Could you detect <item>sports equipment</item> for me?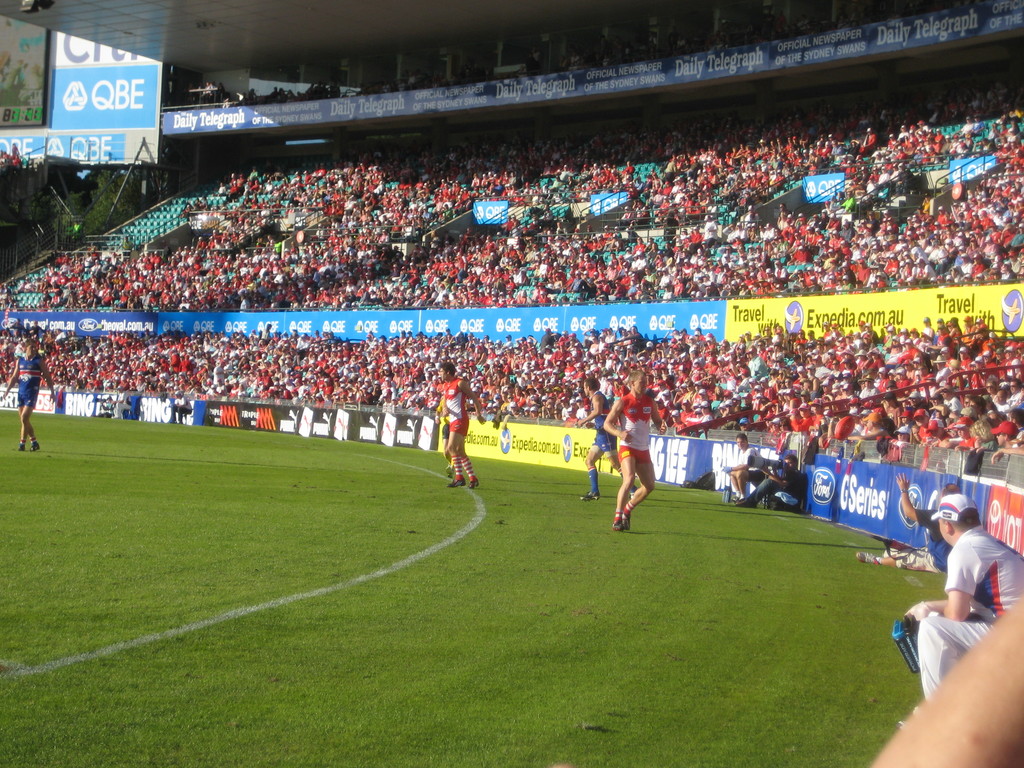
Detection result: locate(835, 415, 855, 443).
